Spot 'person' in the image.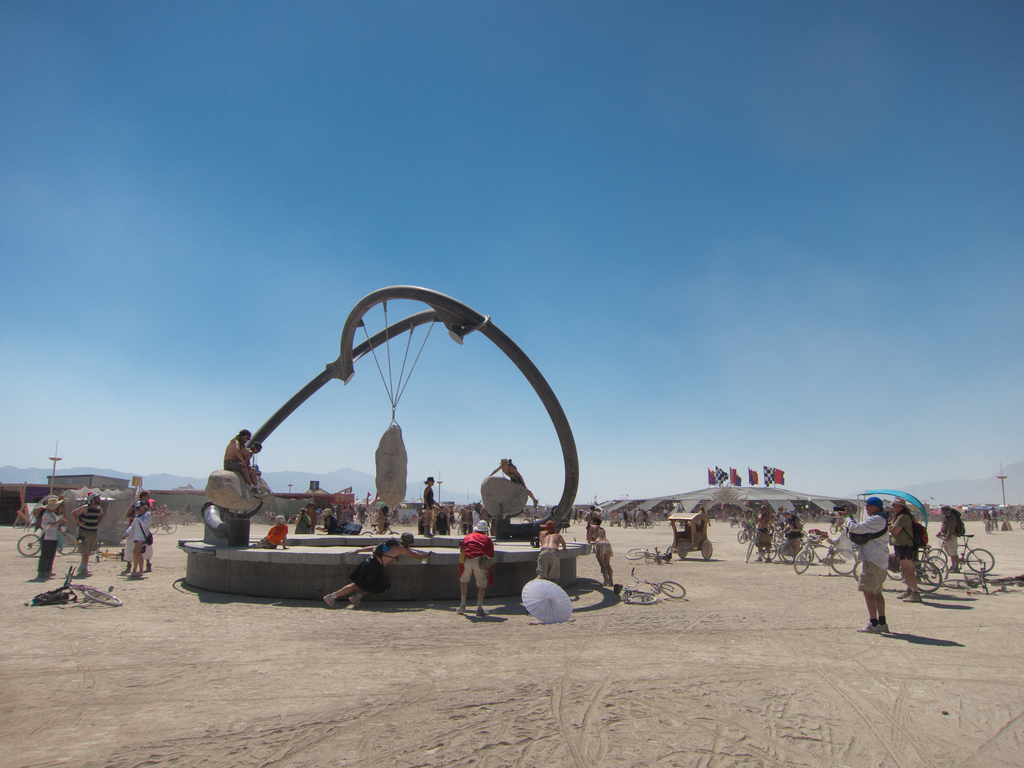
'person' found at pyautogui.locateOnScreen(291, 505, 311, 537).
